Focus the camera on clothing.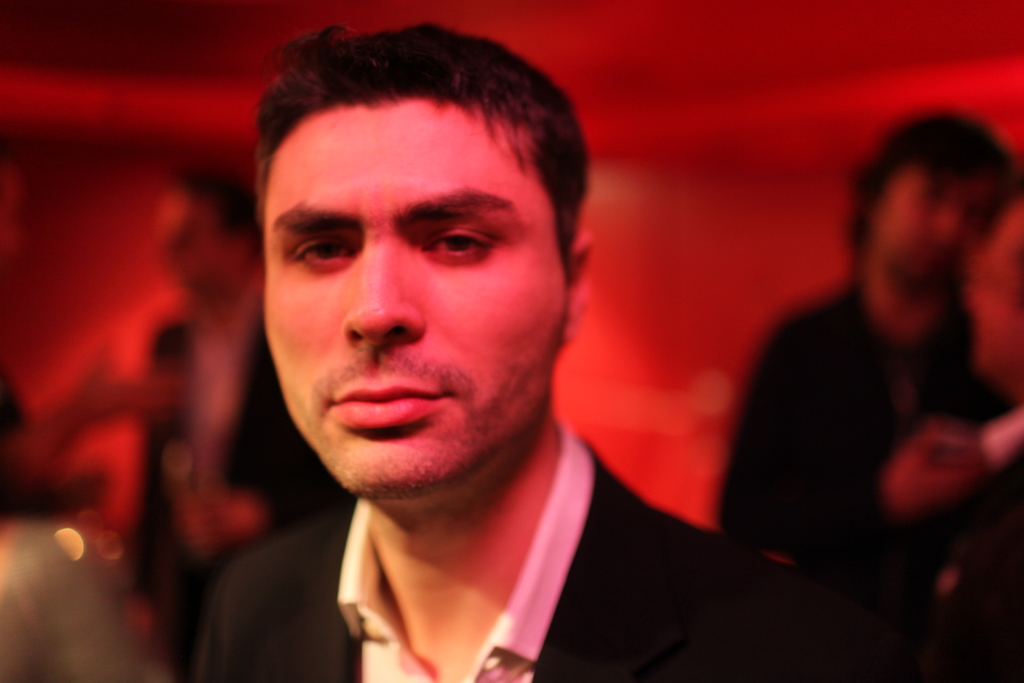
Focus region: select_region(206, 424, 861, 682).
